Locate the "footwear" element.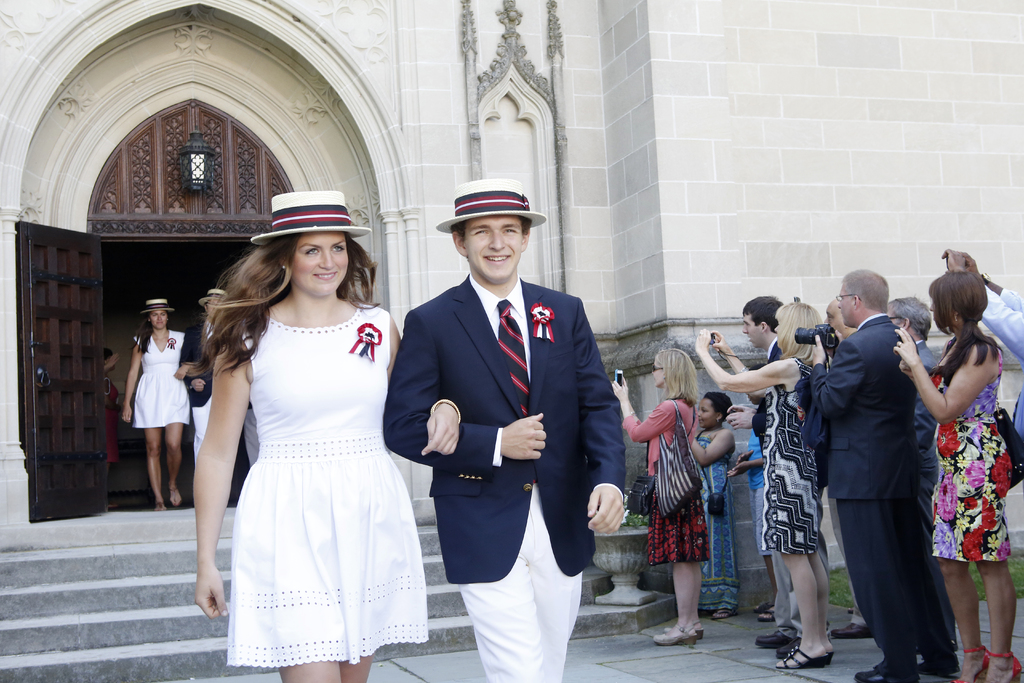
Element bbox: 918 647 960 670.
